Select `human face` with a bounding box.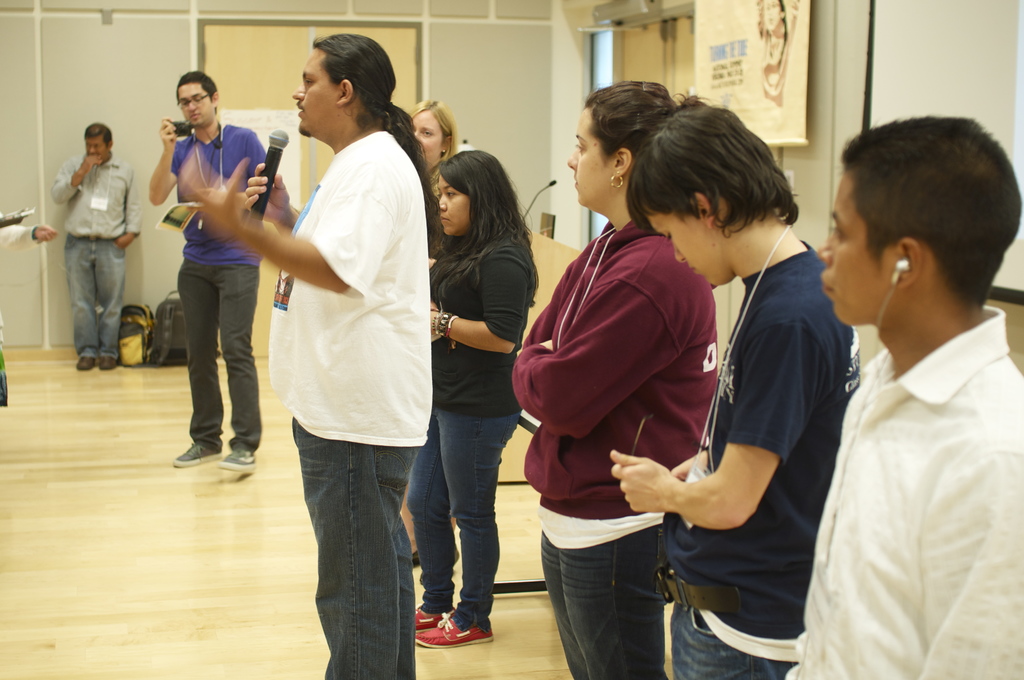
crop(291, 43, 335, 133).
